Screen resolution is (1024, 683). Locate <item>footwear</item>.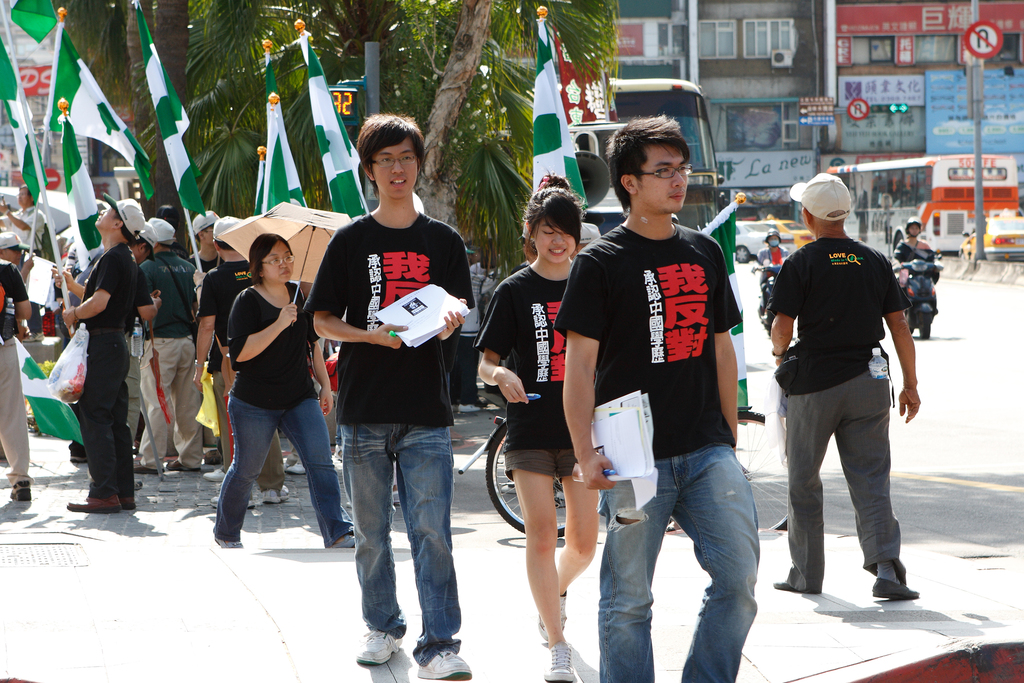
locate(284, 461, 308, 477).
